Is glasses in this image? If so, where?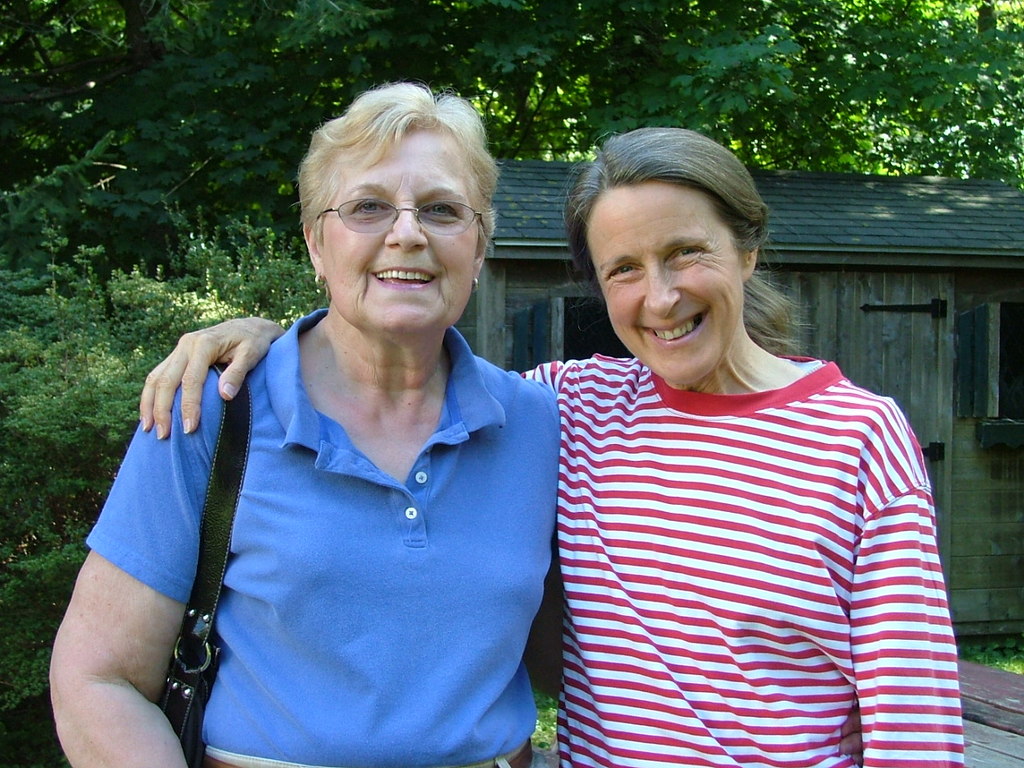
Yes, at crop(311, 189, 489, 238).
